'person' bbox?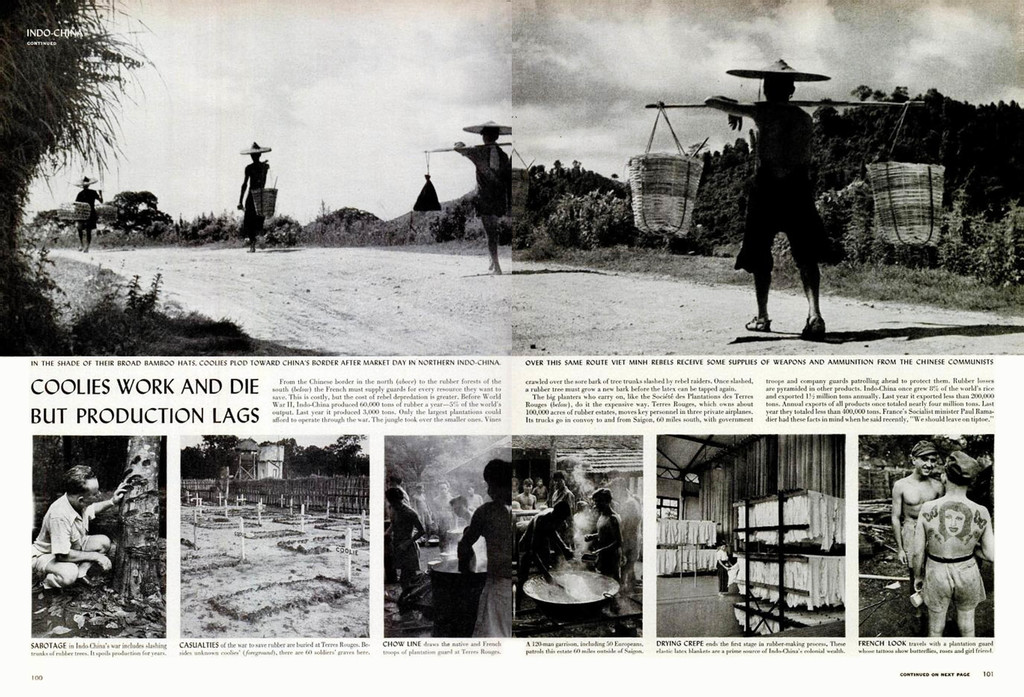
bbox=[236, 142, 267, 242]
